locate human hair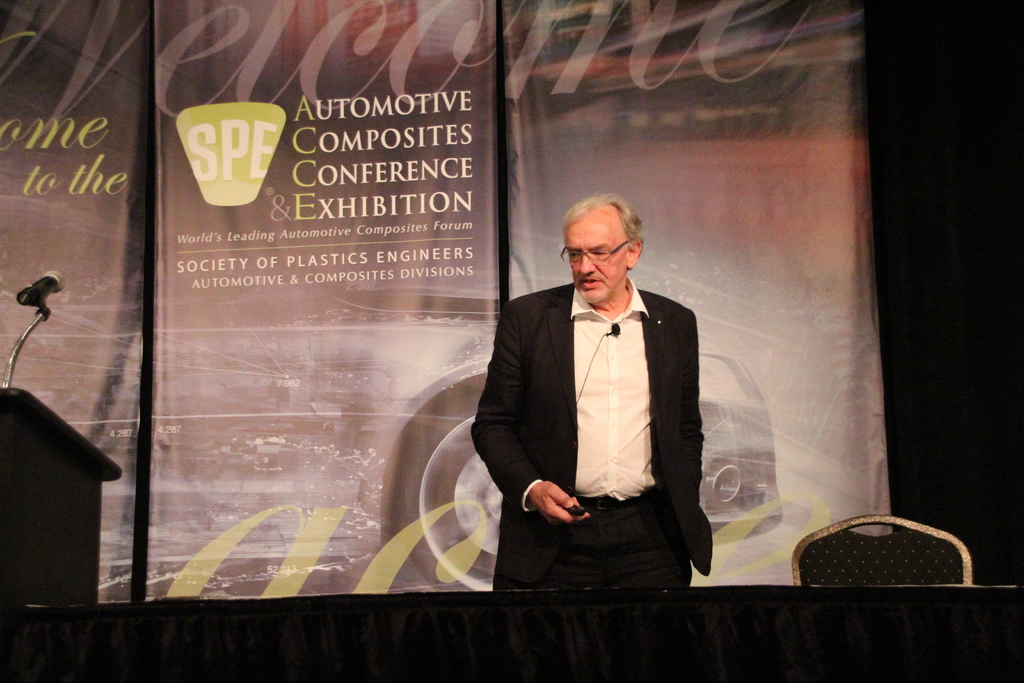
box(550, 194, 652, 245)
